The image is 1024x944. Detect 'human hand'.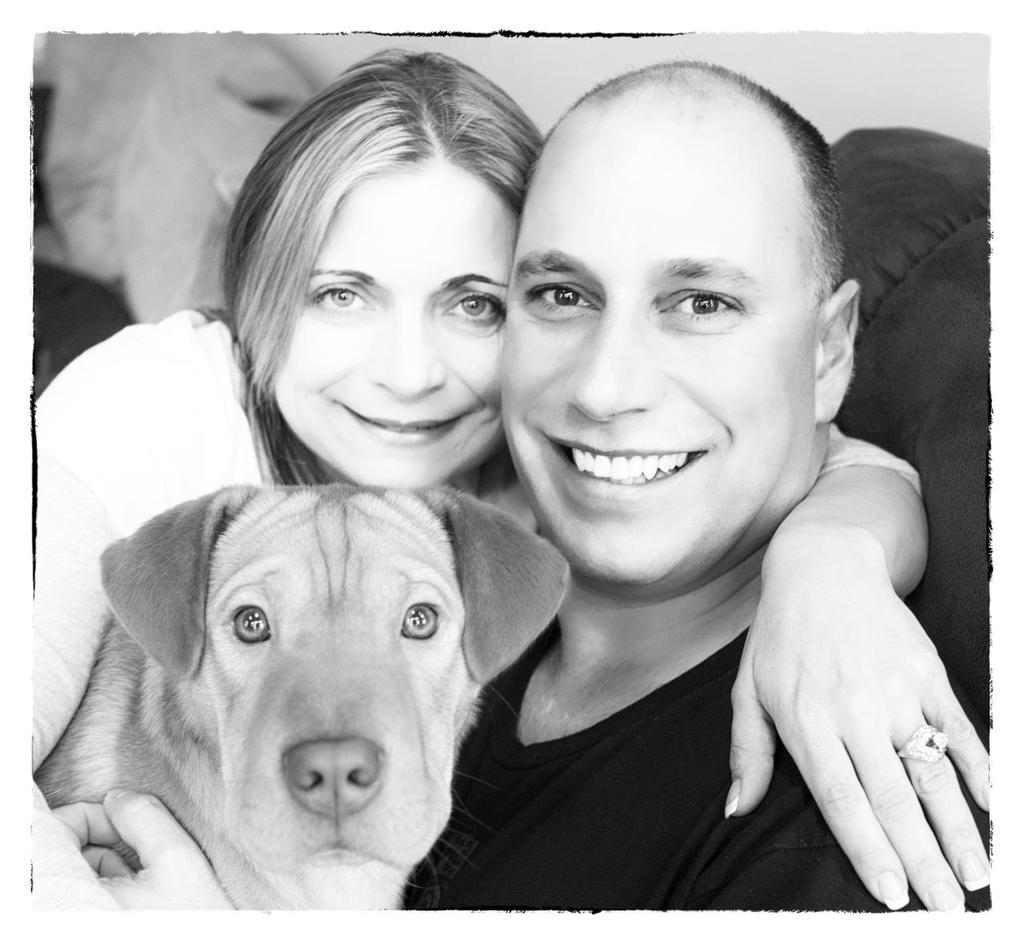
Detection: <box>718,581,995,910</box>.
